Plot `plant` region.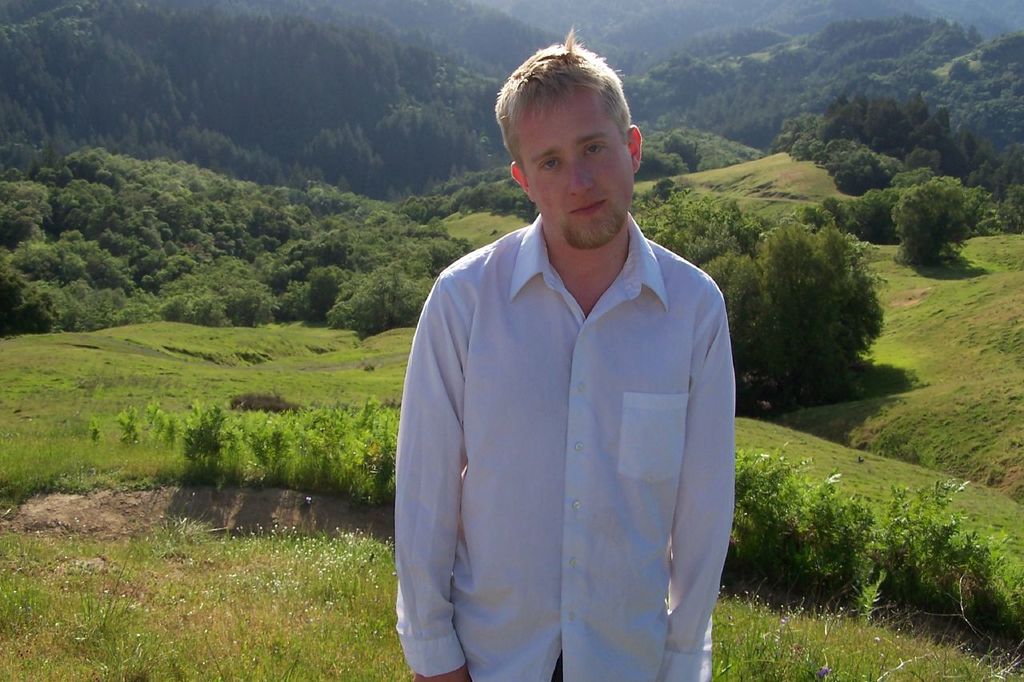
Plotted at crop(891, 169, 993, 277).
